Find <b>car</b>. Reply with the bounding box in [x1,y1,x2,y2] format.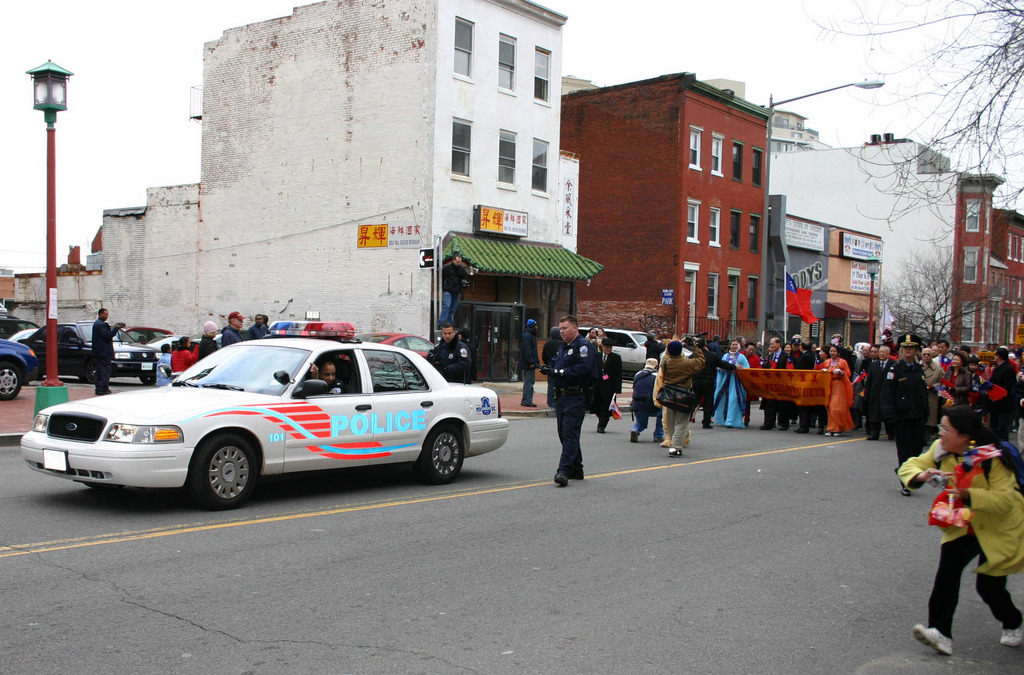
[20,318,514,507].
